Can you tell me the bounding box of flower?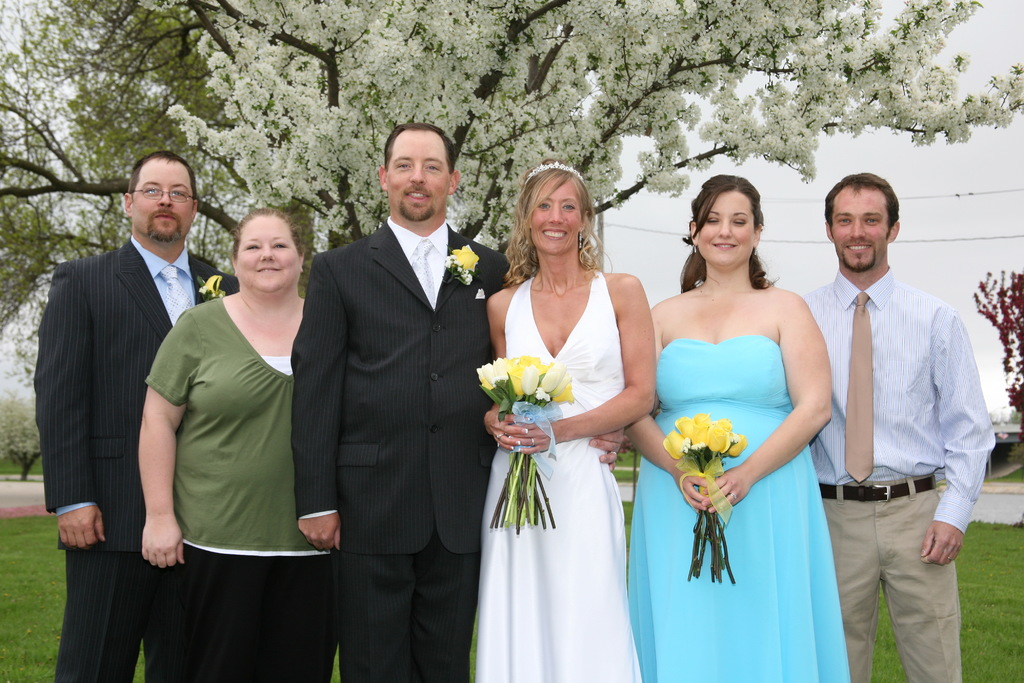
crop(519, 365, 539, 397).
